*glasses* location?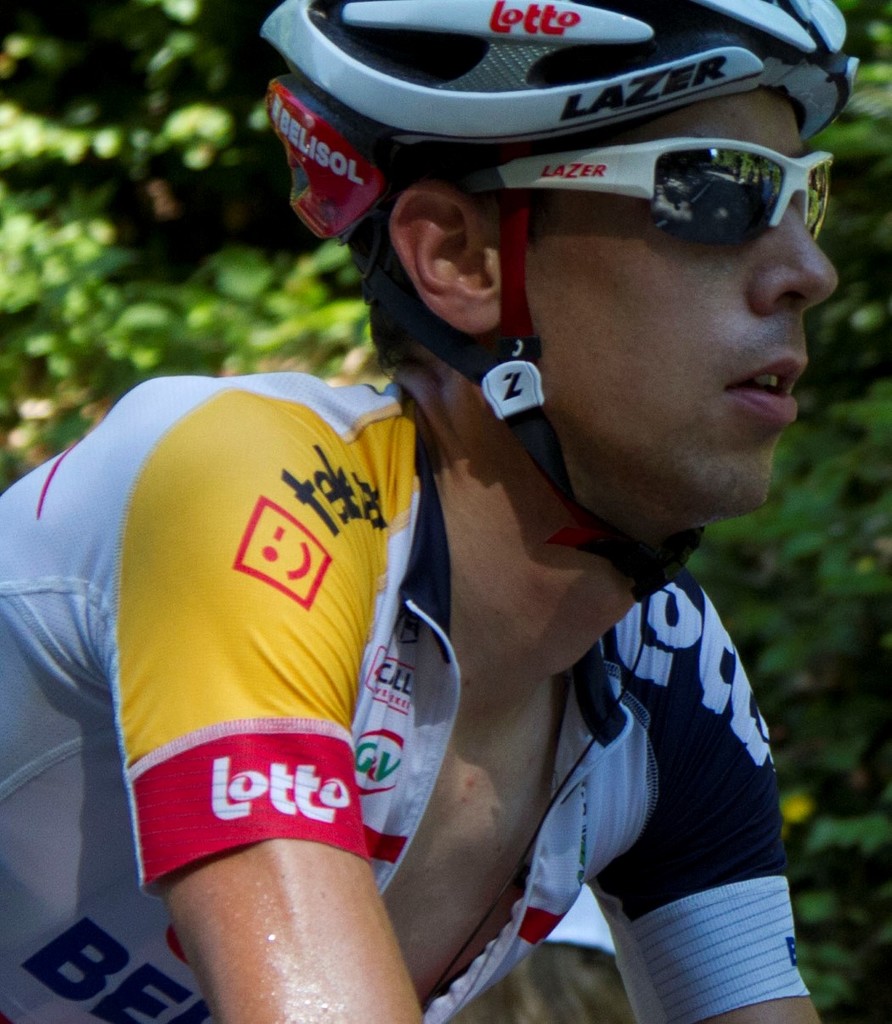
{"x1": 454, "y1": 131, "x2": 839, "y2": 252}
